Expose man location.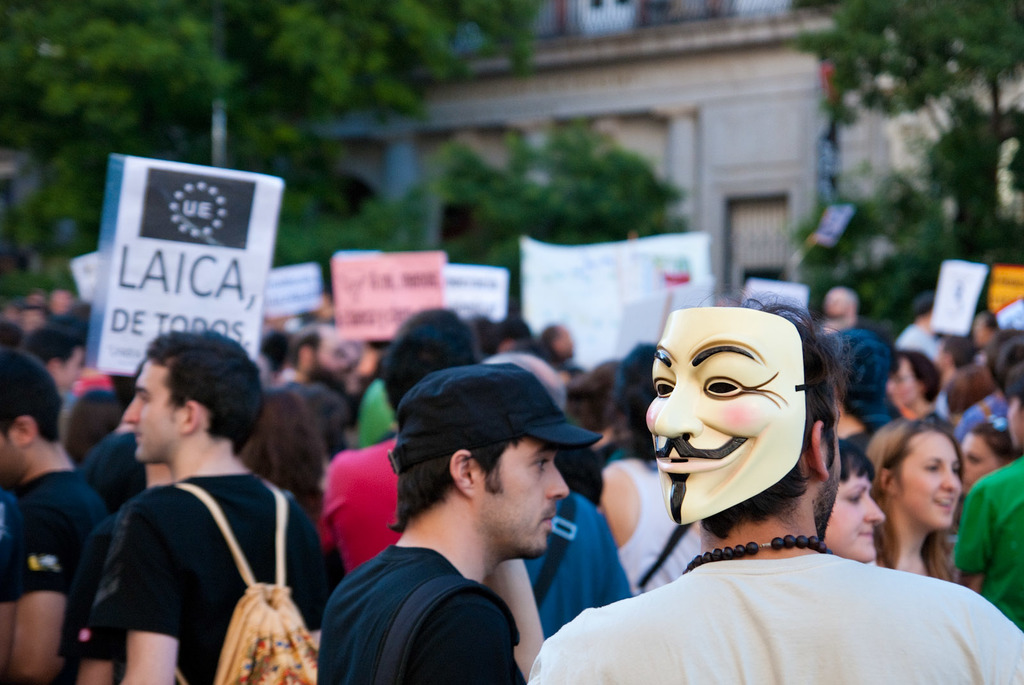
Exposed at crop(241, 322, 348, 501).
